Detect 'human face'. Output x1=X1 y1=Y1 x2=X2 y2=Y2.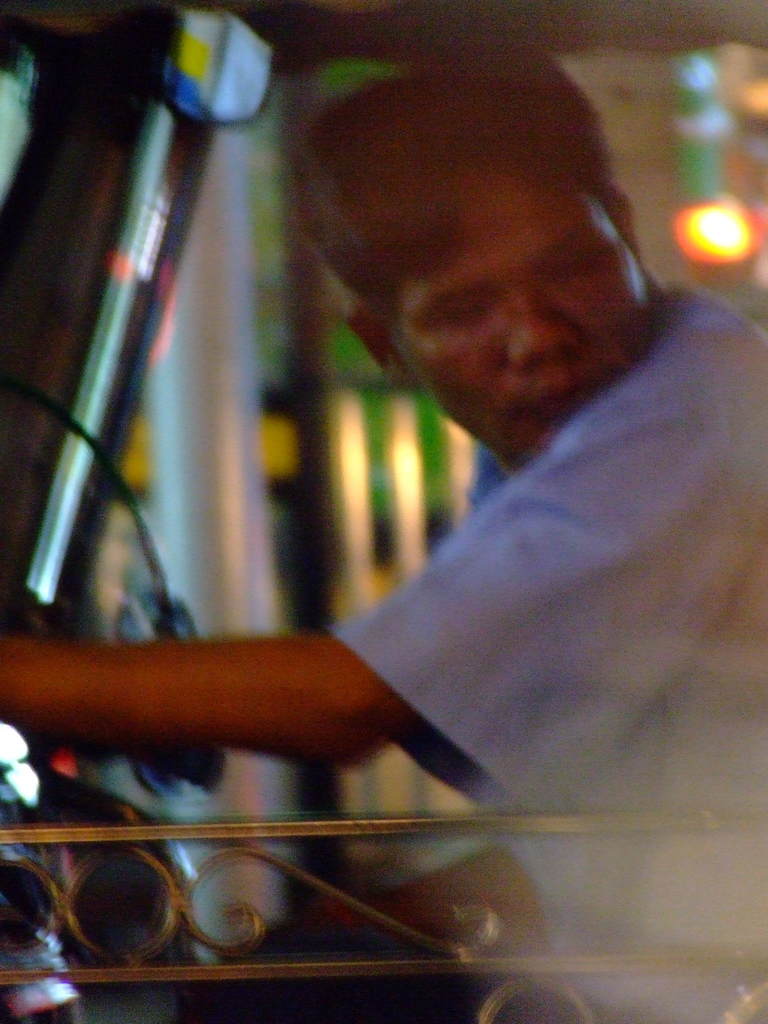
x1=395 y1=163 x2=652 y2=465.
